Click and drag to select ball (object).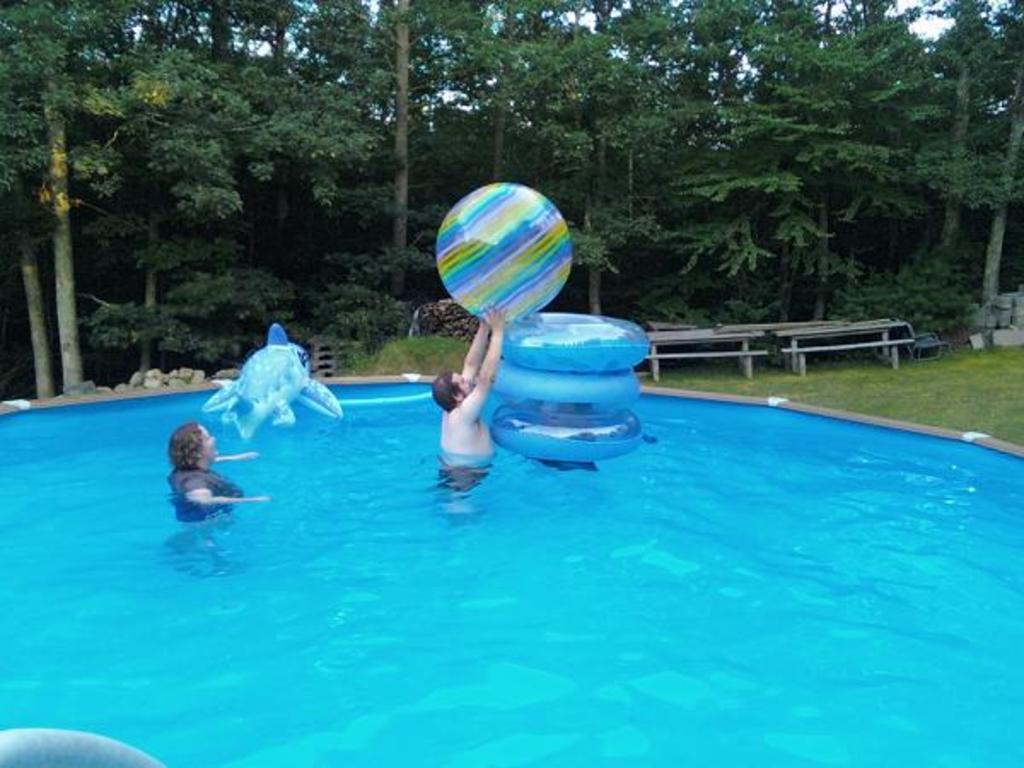
Selection: x1=437 y1=186 x2=575 y2=331.
